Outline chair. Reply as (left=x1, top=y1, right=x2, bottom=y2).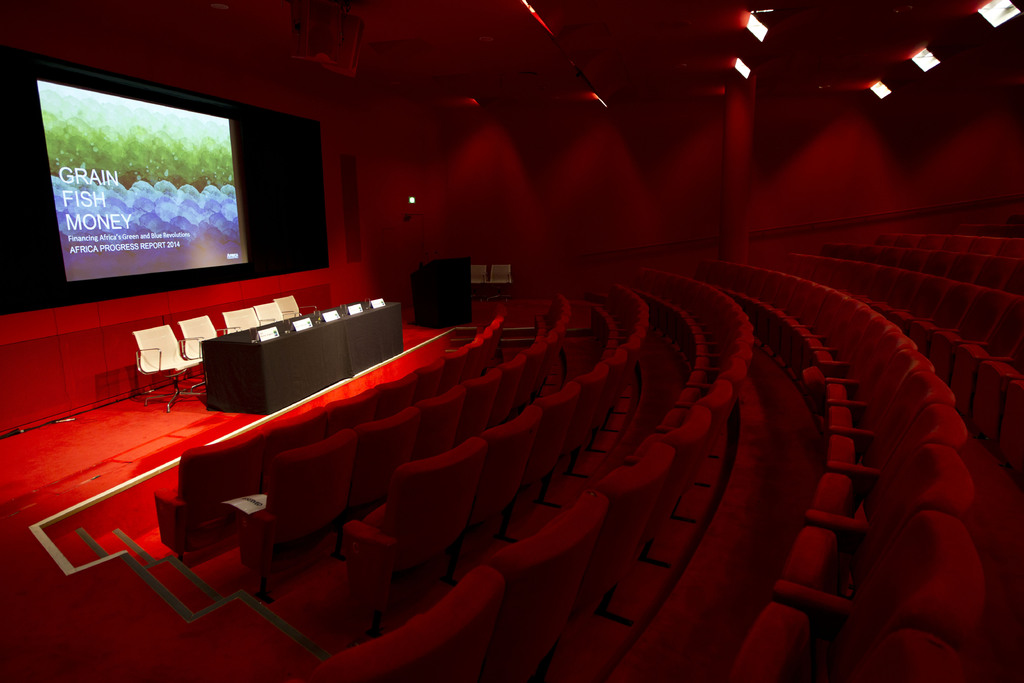
(left=222, top=306, right=263, bottom=336).
